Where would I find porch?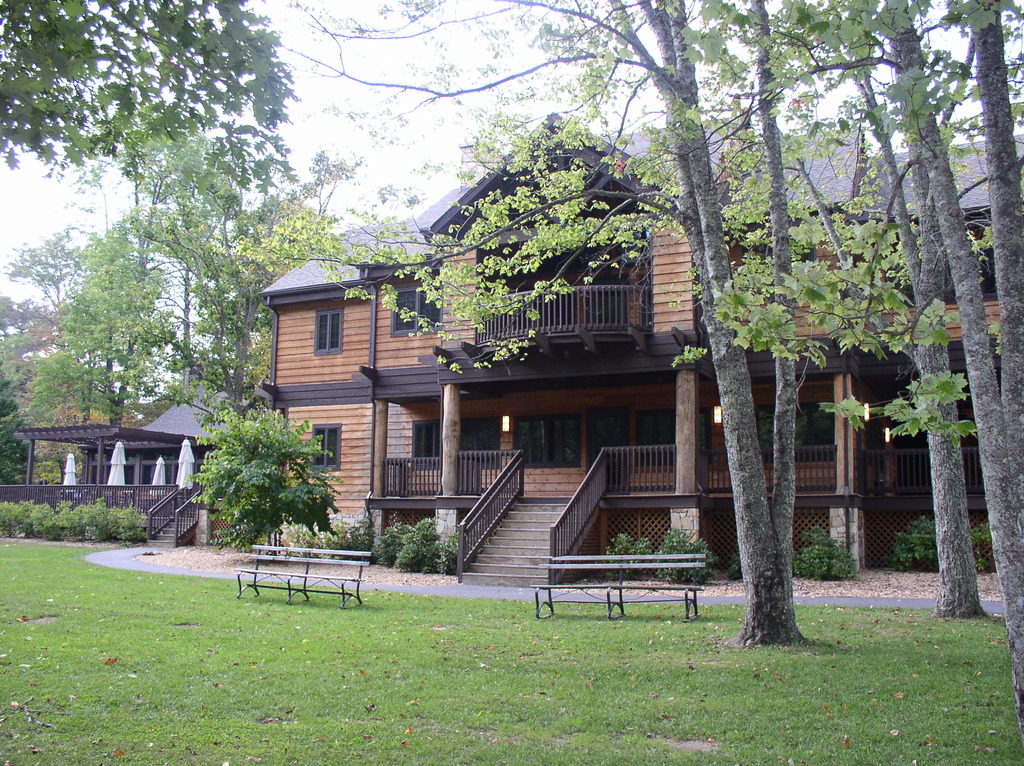
At region(369, 471, 984, 585).
